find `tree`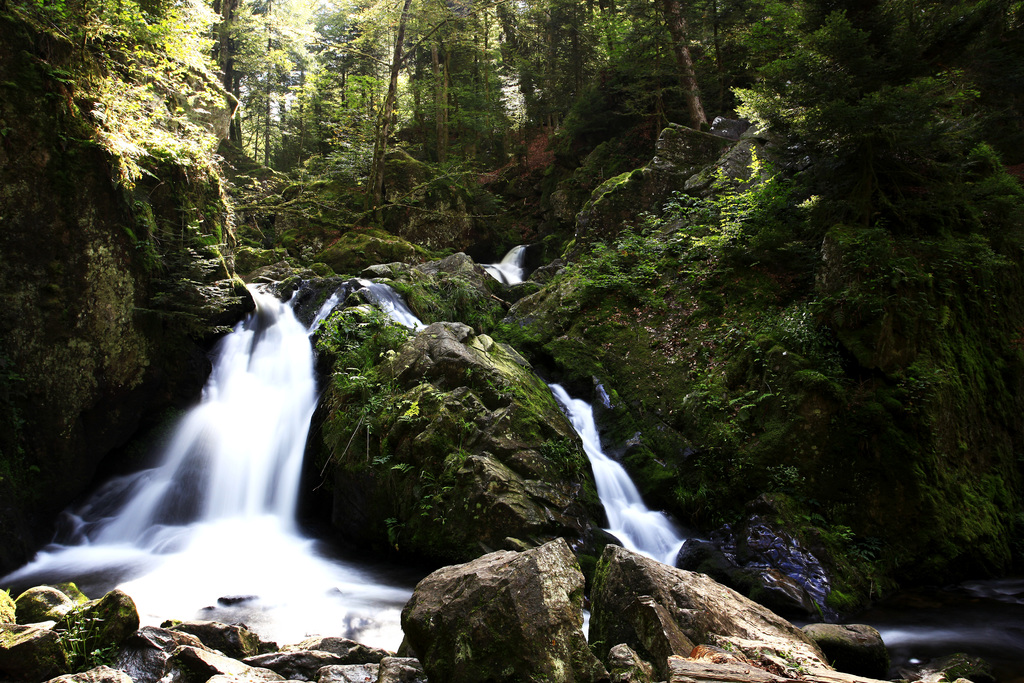
(left=375, top=0, right=459, bottom=209)
